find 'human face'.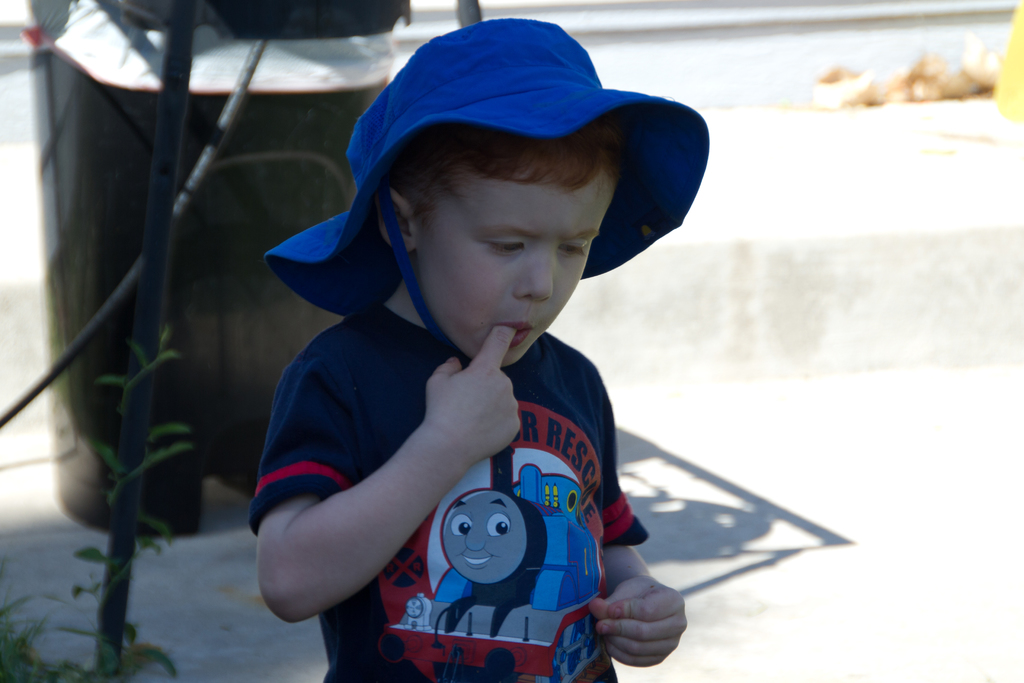
box(422, 174, 609, 366).
